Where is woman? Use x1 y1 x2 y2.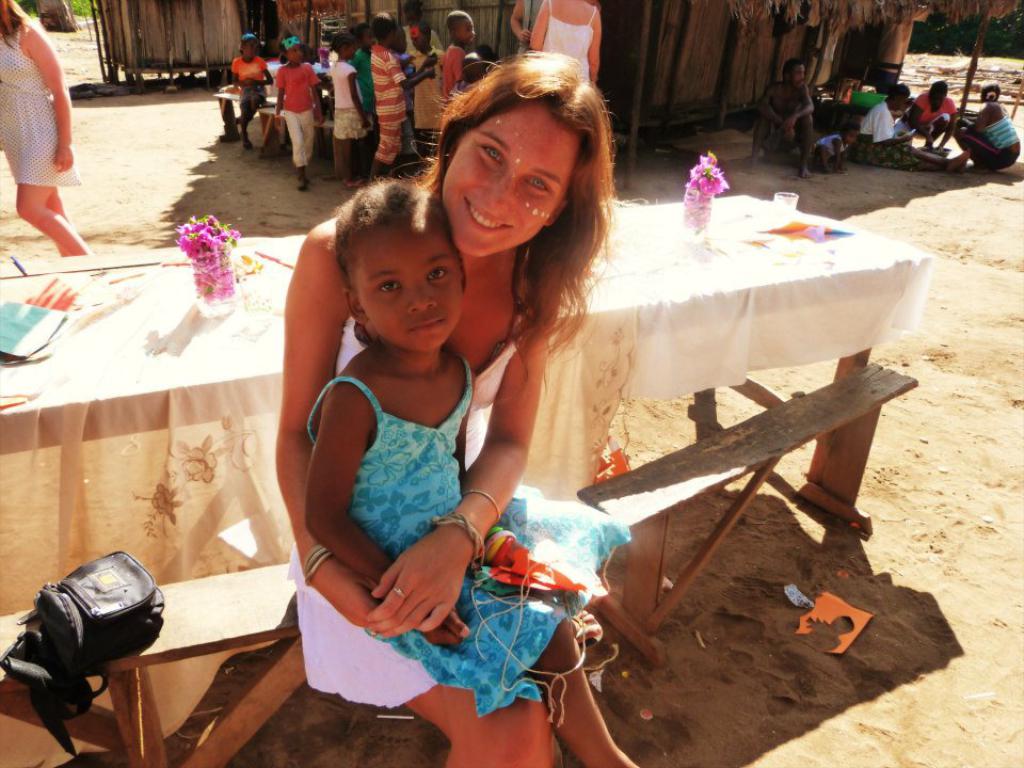
515 0 615 91.
